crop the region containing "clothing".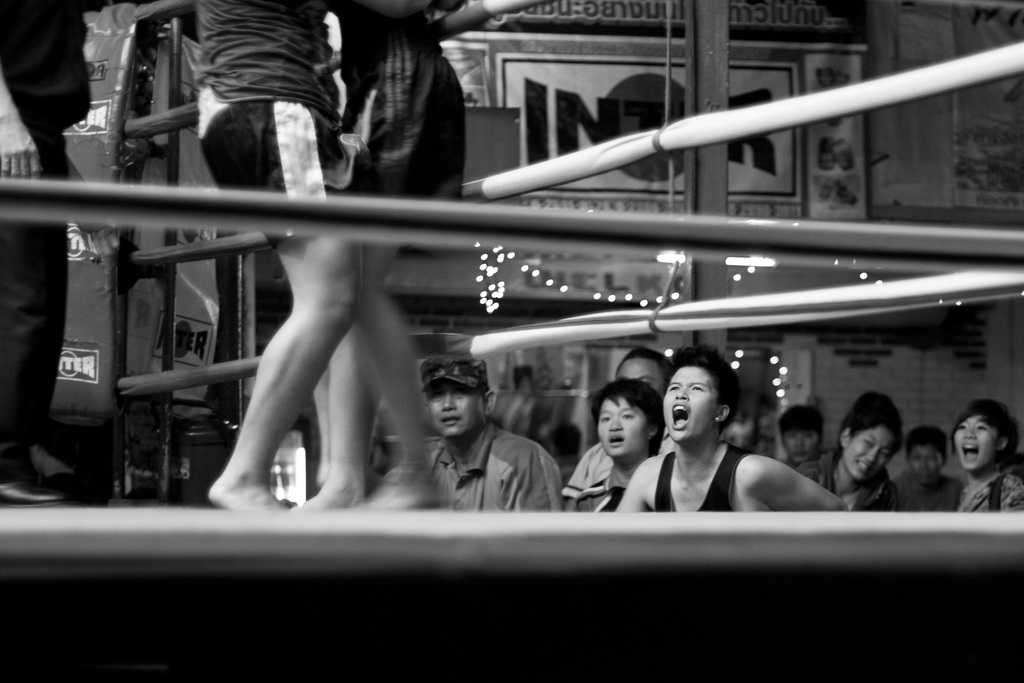
Crop region: {"left": 890, "top": 466, "right": 967, "bottom": 514}.
